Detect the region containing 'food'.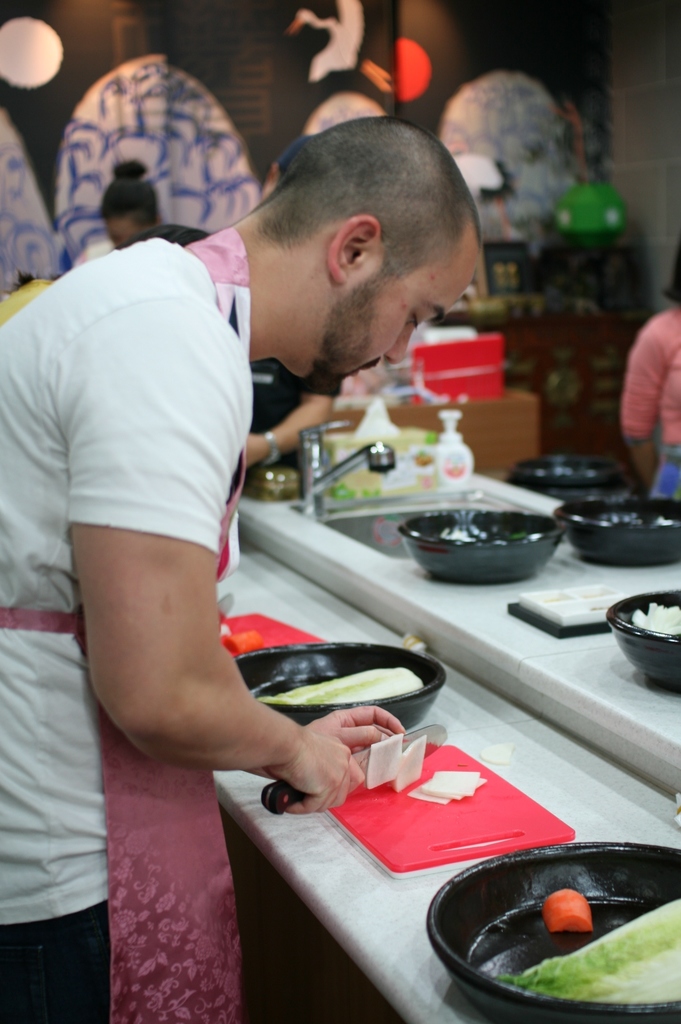
<region>509, 901, 680, 996</region>.
